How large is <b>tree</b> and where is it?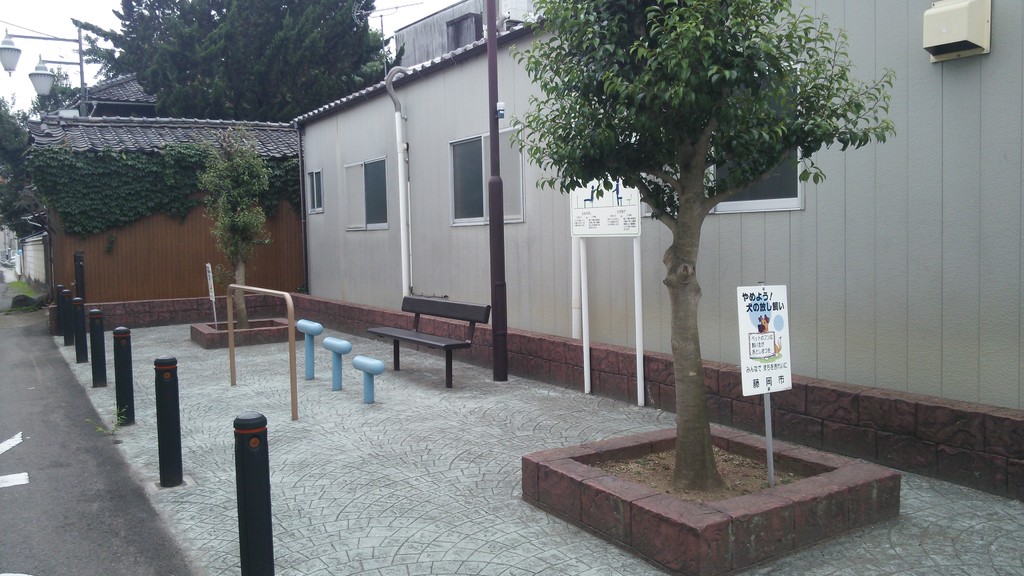
Bounding box: bbox(65, 0, 404, 118).
